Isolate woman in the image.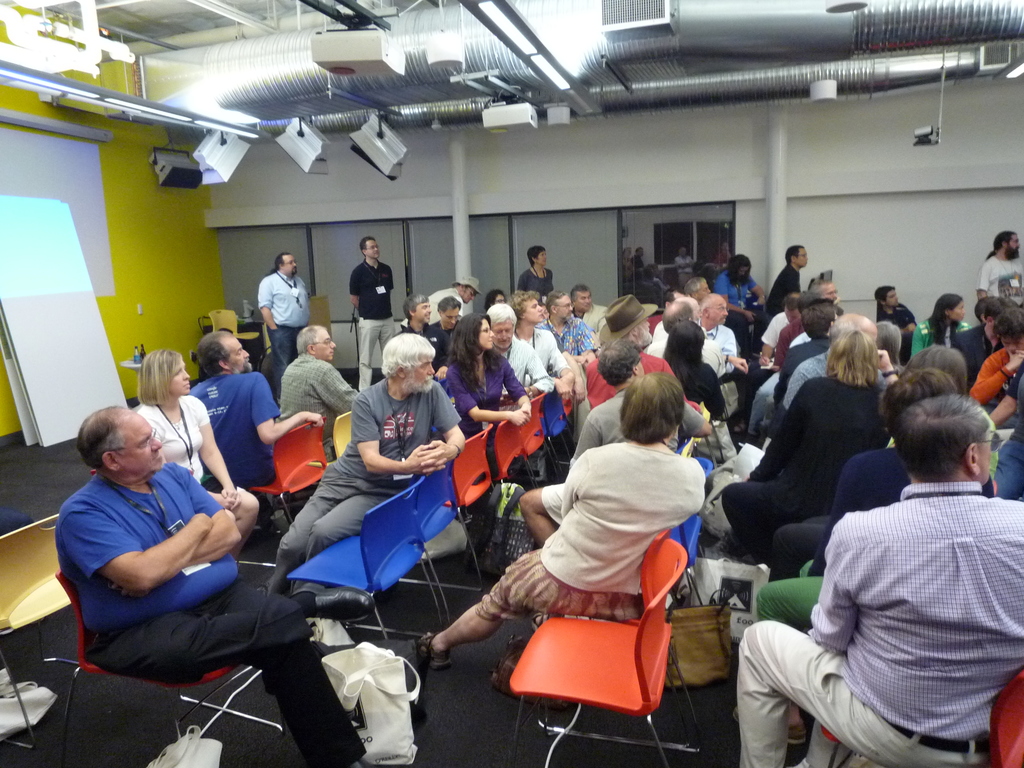
Isolated region: bbox=(965, 307, 1023, 410).
